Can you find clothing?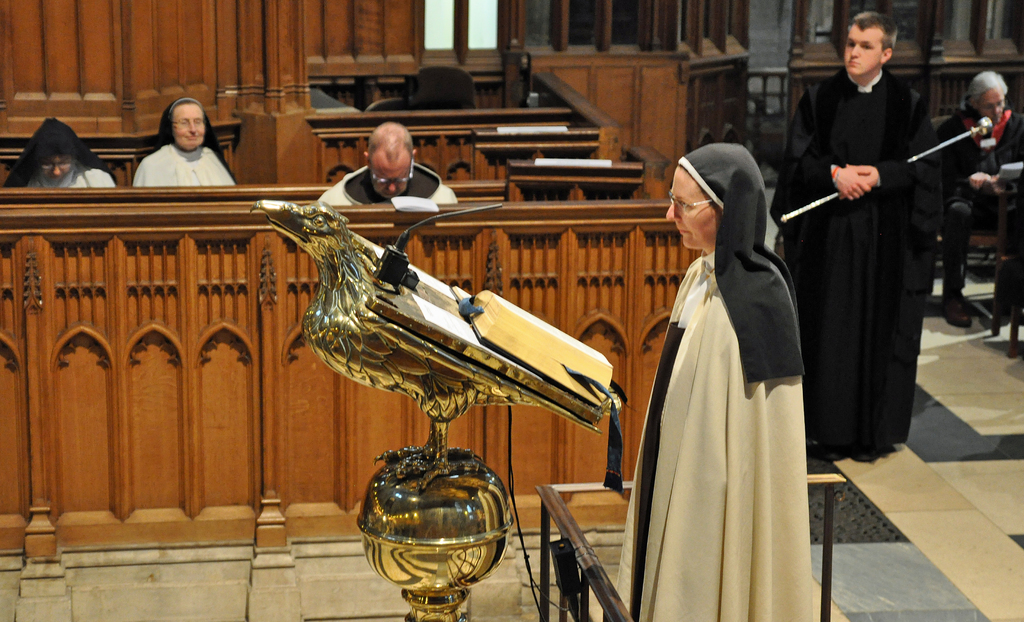
Yes, bounding box: <bbox>2, 149, 116, 202</bbox>.
